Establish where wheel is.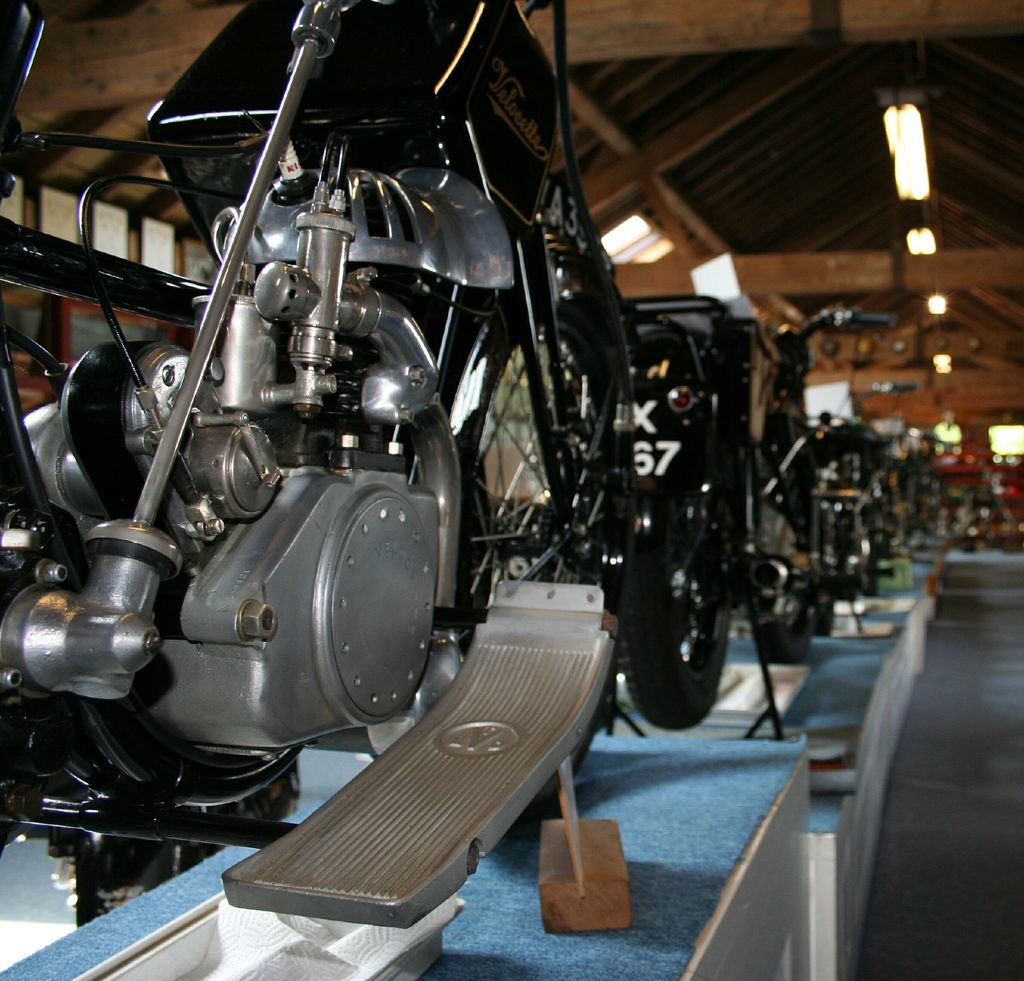
Established at BBox(613, 482, 742, 718).
